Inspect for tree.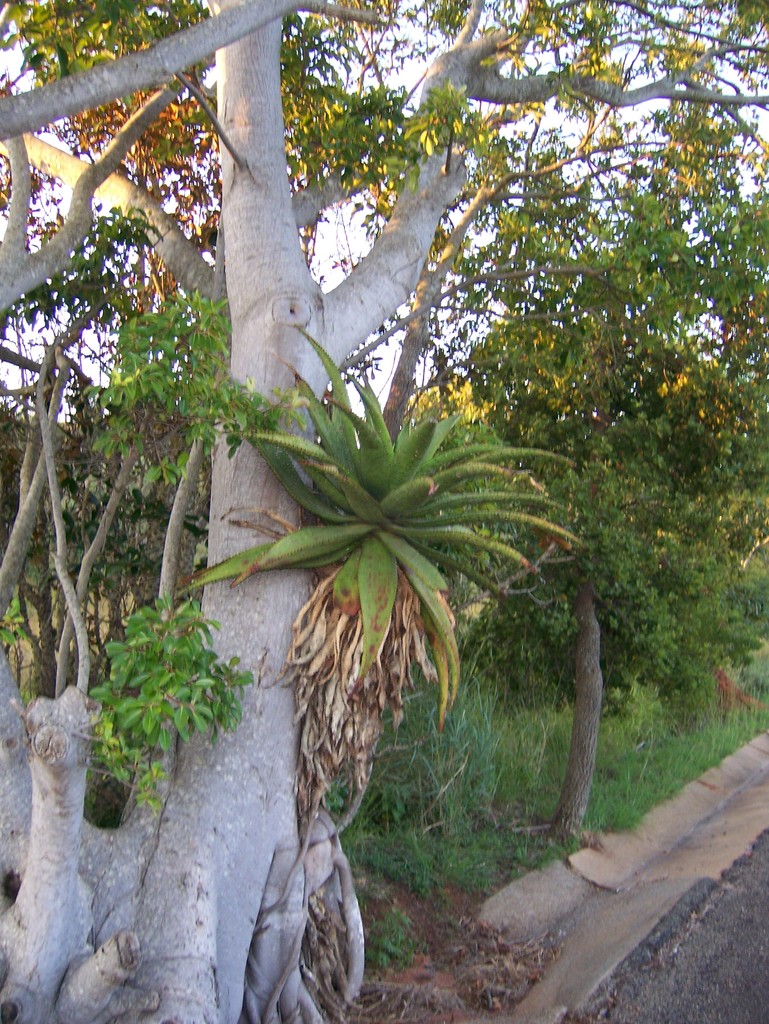
Inspection: {"x1": 459, "y1": 424, "x2": 705, "y2": 830}.
